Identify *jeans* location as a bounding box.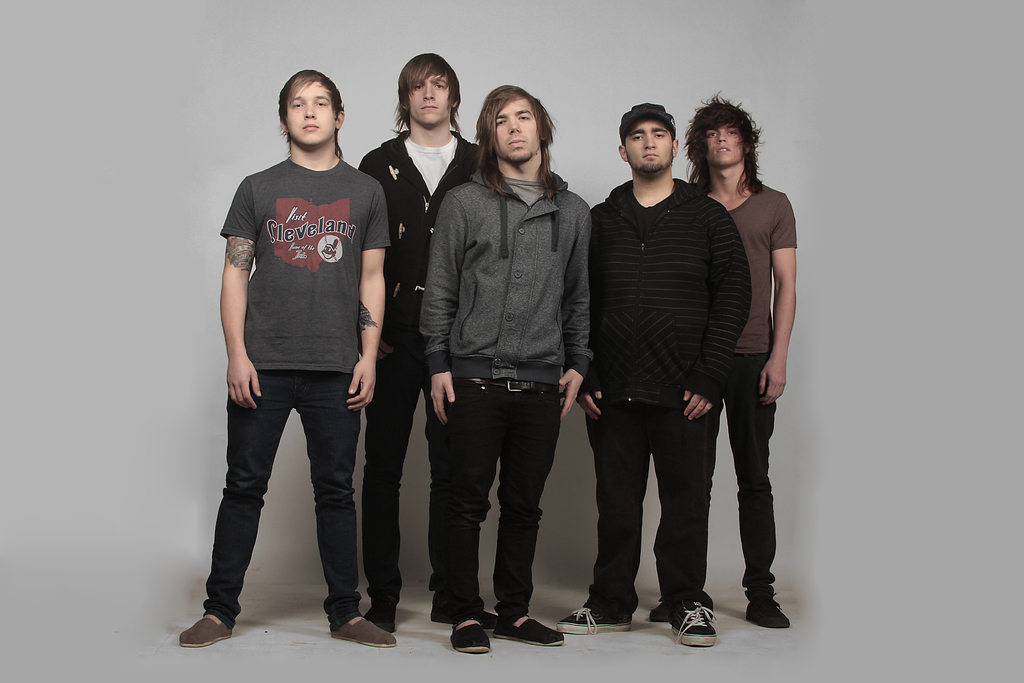
[363,343,440,600].
